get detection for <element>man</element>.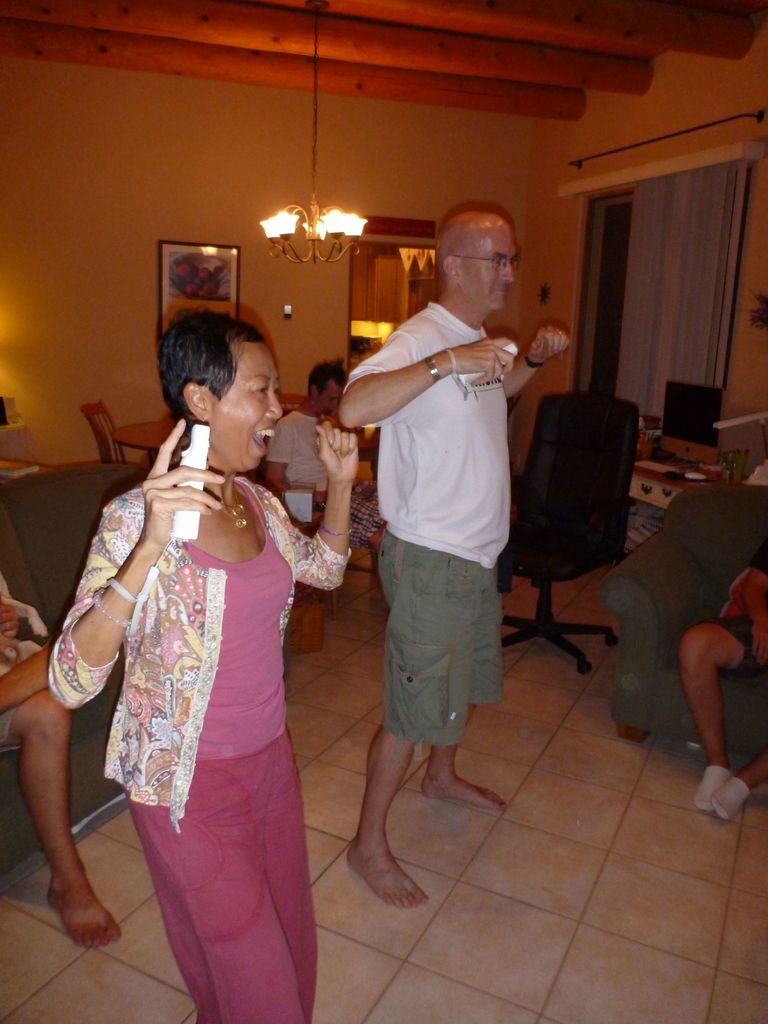
Detection: 0 573 126 968.
